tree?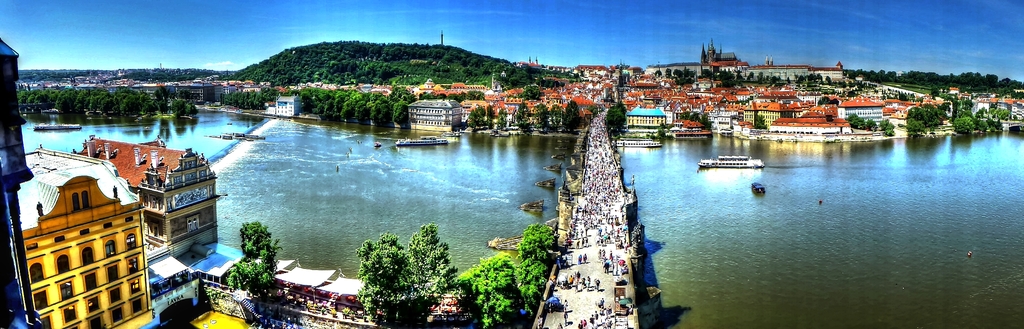
x1=370 y1=87 x2=388 y2=102
